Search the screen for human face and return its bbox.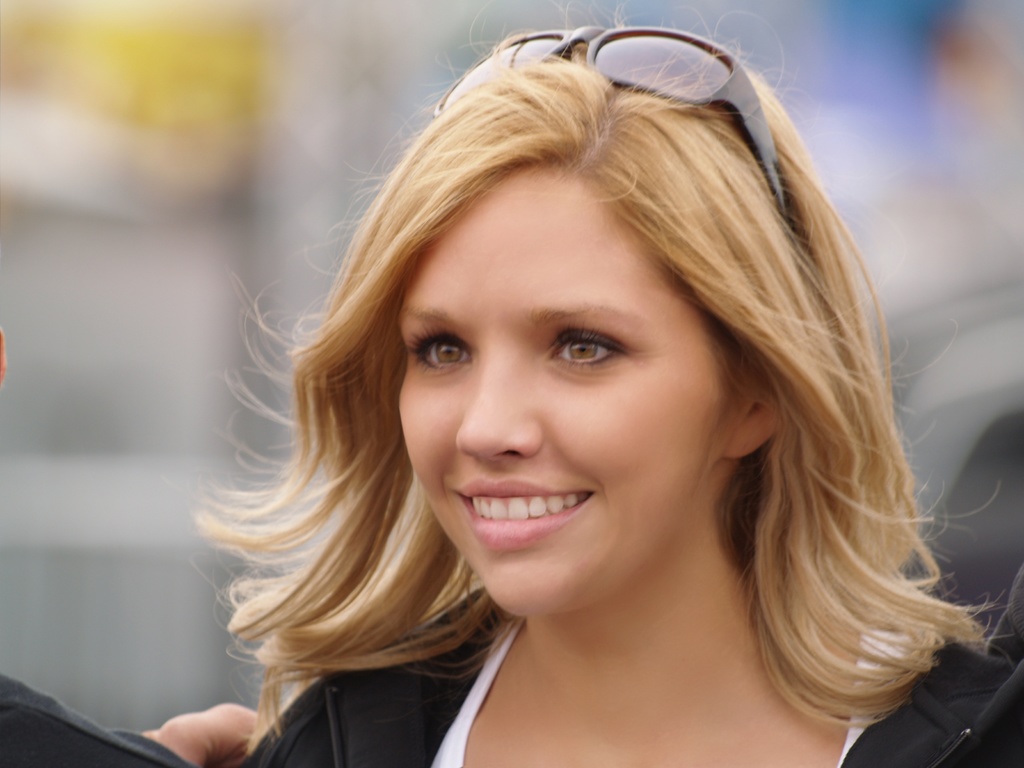
Found: pyautogui.locateOnScreen(393, 167, 741, 616).
